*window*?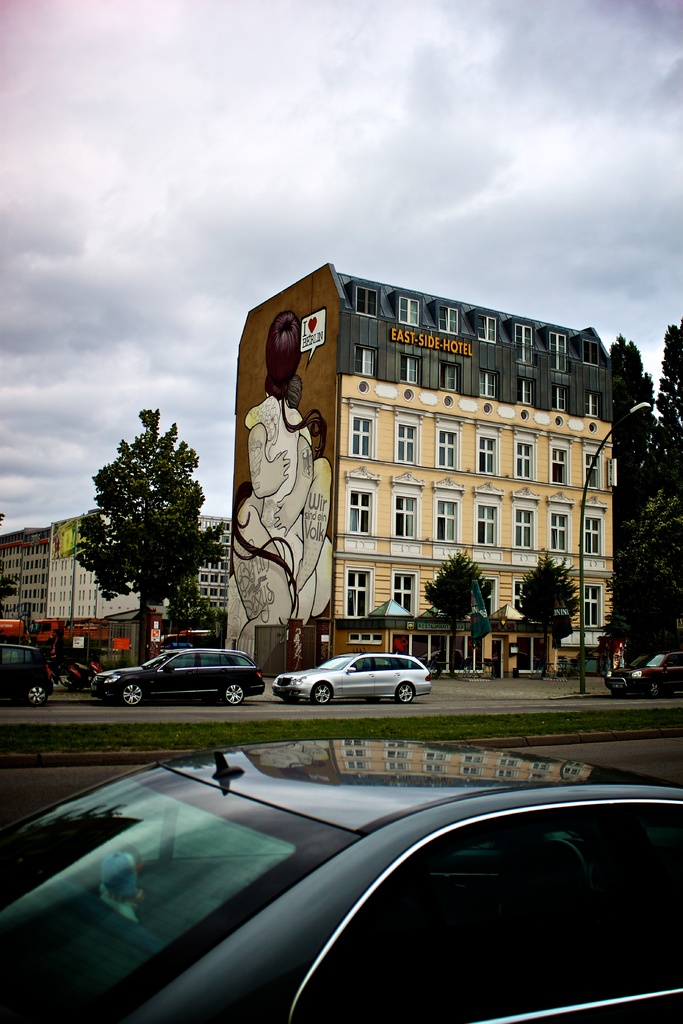
l=547, t=435, r=570, b=483
